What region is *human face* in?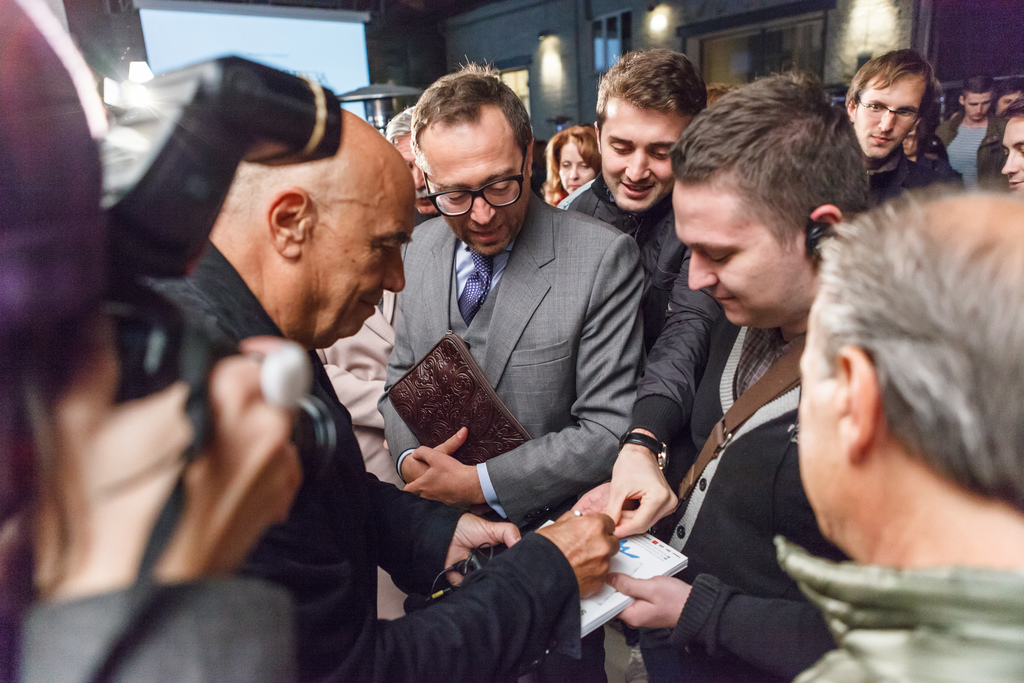
[x1=998, y1=85, x2=1023, y2=113].
